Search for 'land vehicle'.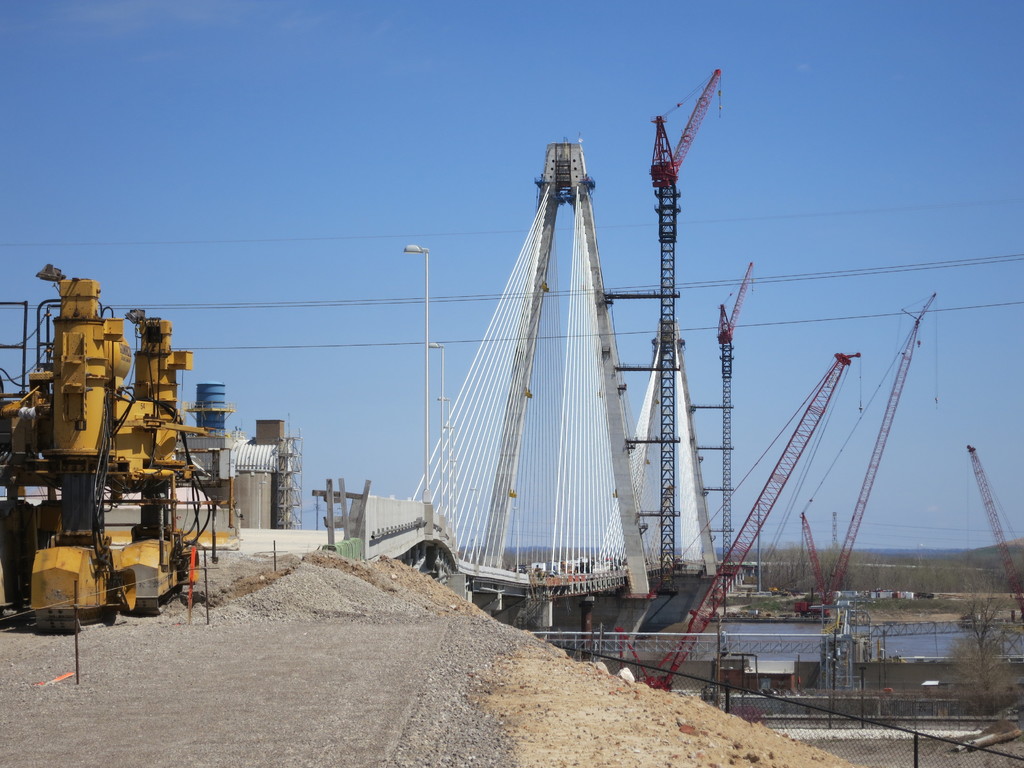
Found at bbox=[966, 443, 1023, 619].
